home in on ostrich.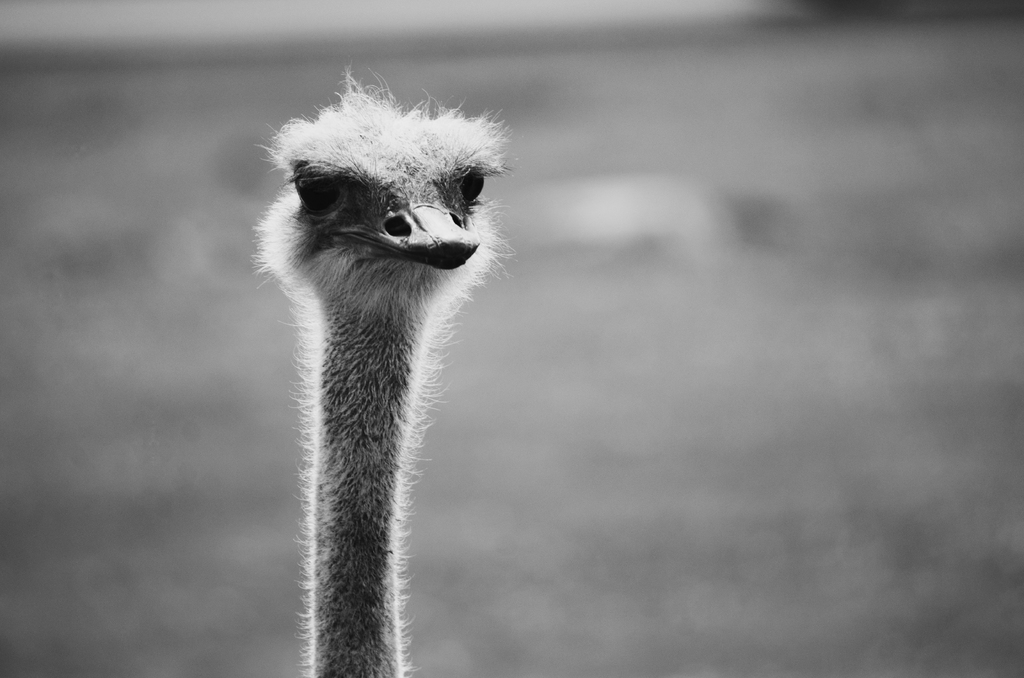
Homed in at locate(247, 85, 509, 677).
